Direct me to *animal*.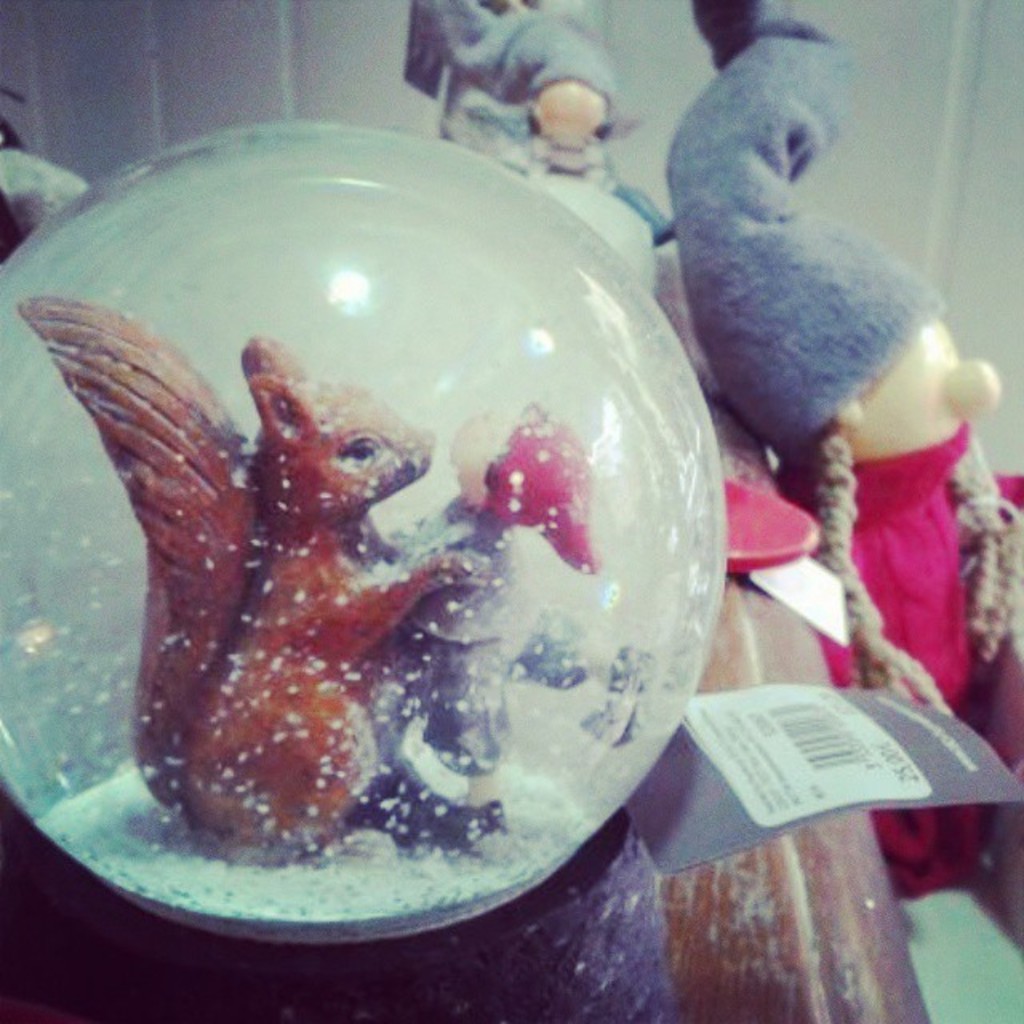
Direction: {"x1": 339, "y1": 402, "x2": 613, "y2": 866}.
